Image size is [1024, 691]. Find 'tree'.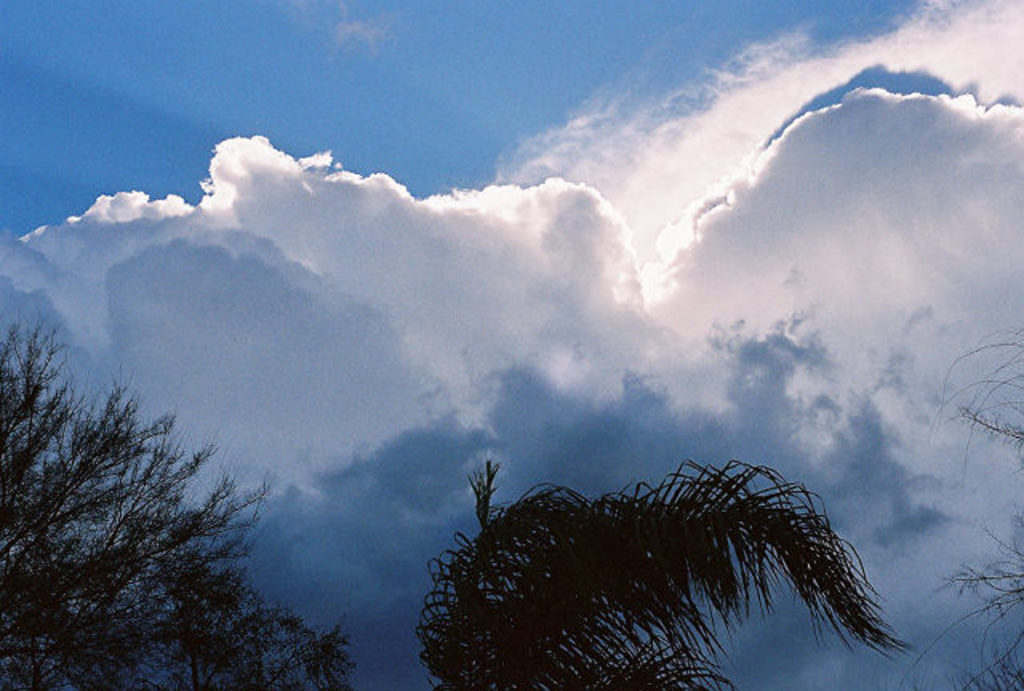
(0, 322, 357, 689).
